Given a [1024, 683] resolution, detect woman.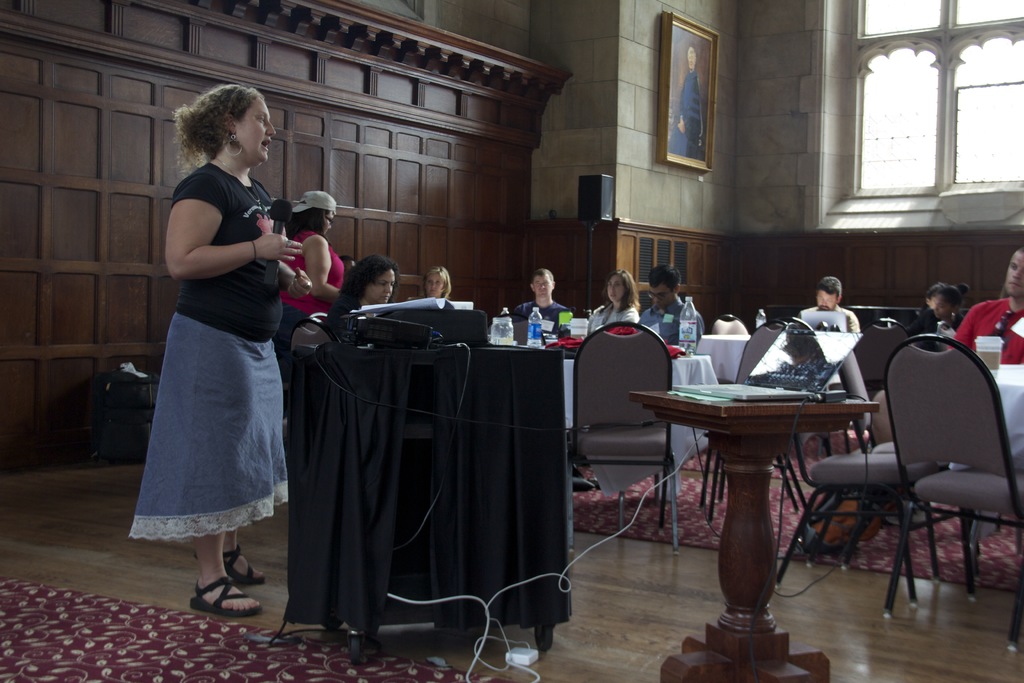
(left=586, top=270, right=642, bottom=335).
